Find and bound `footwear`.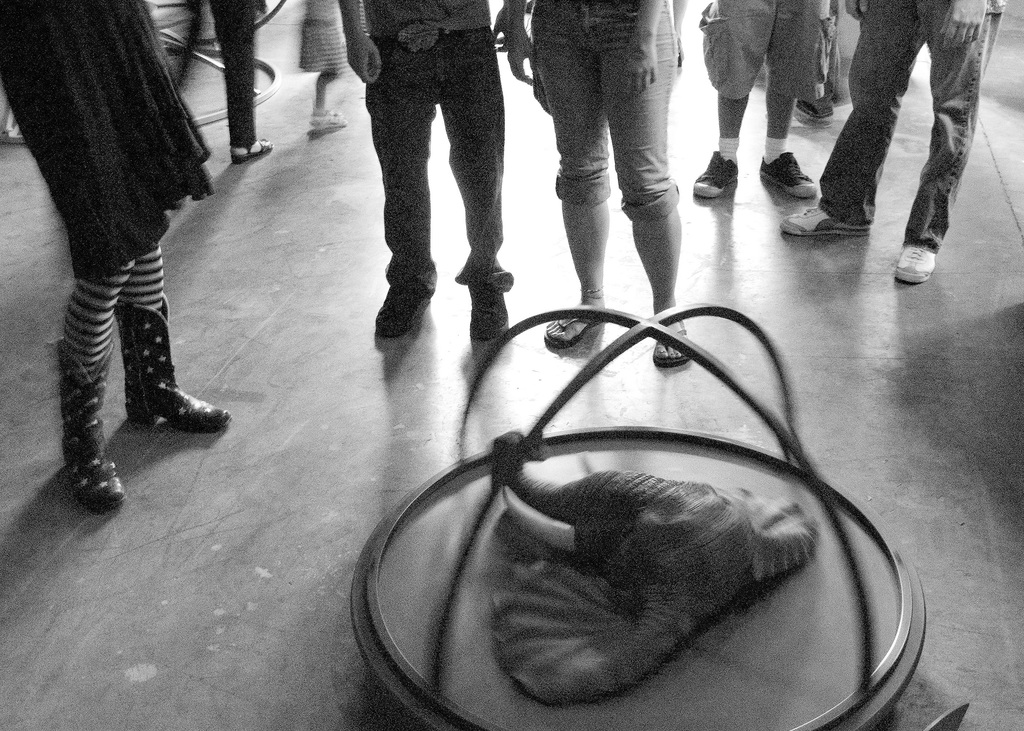
Bound: locate(648, 319, 684, 364).
